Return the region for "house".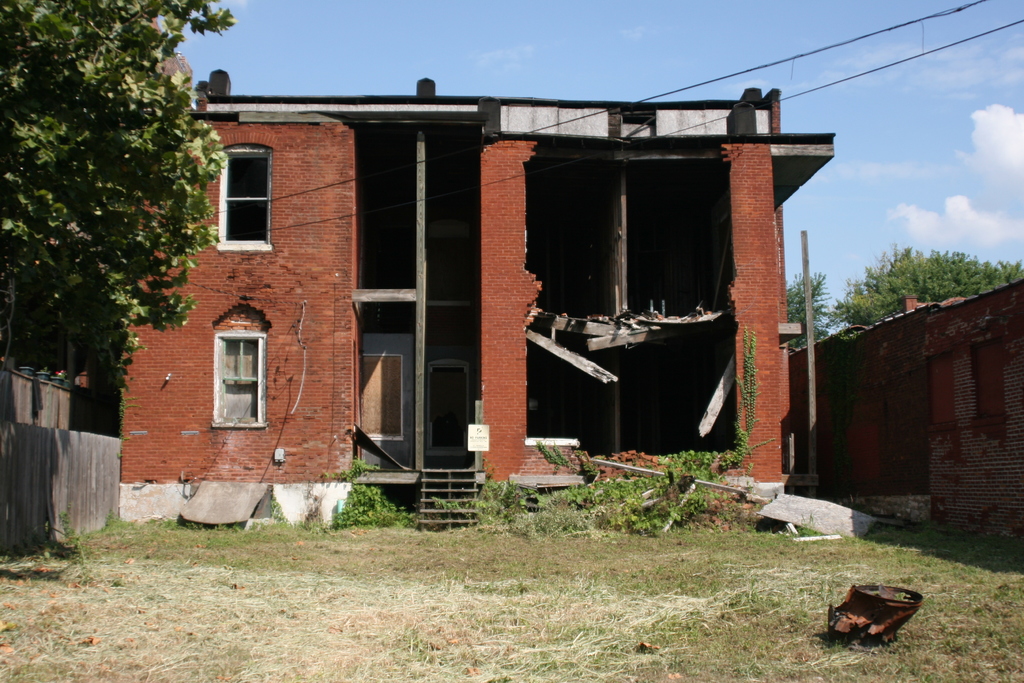
(96,67,815,541).
